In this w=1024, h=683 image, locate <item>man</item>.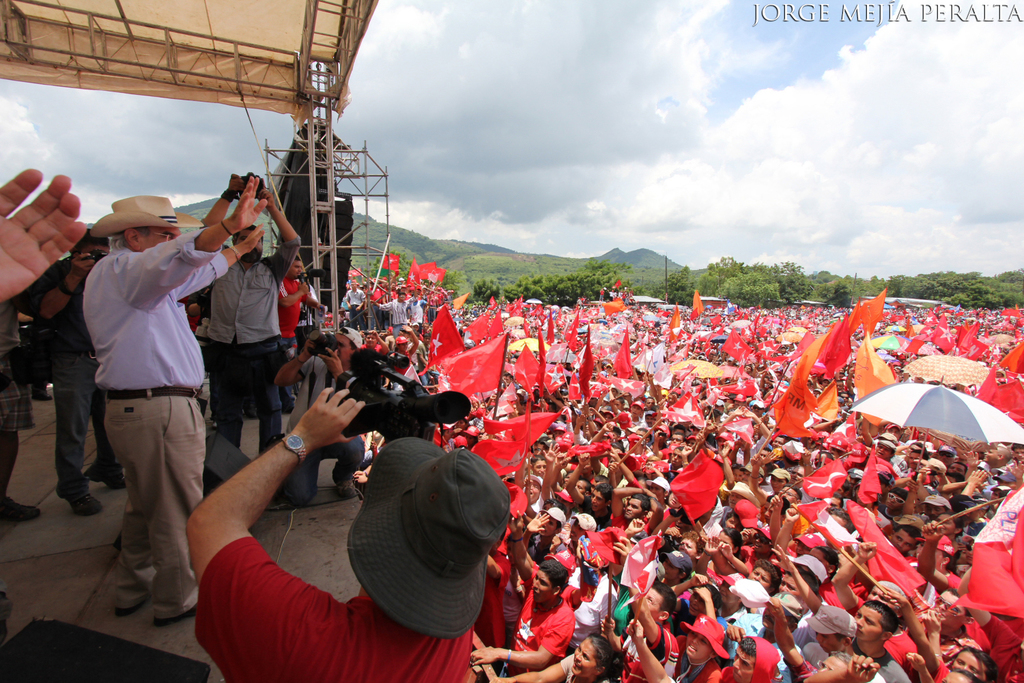
Bounding box: {"x1": 0, "y1": 168, "x2": 87, "y2": 305}.
